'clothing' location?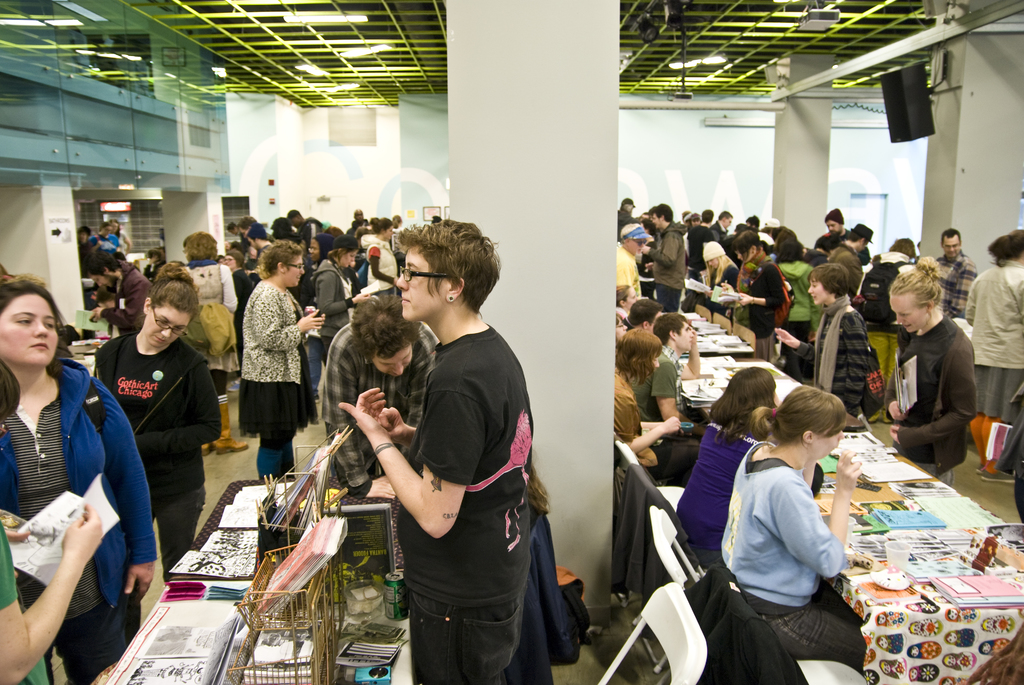
Rect(789, 294, 883, 412)
